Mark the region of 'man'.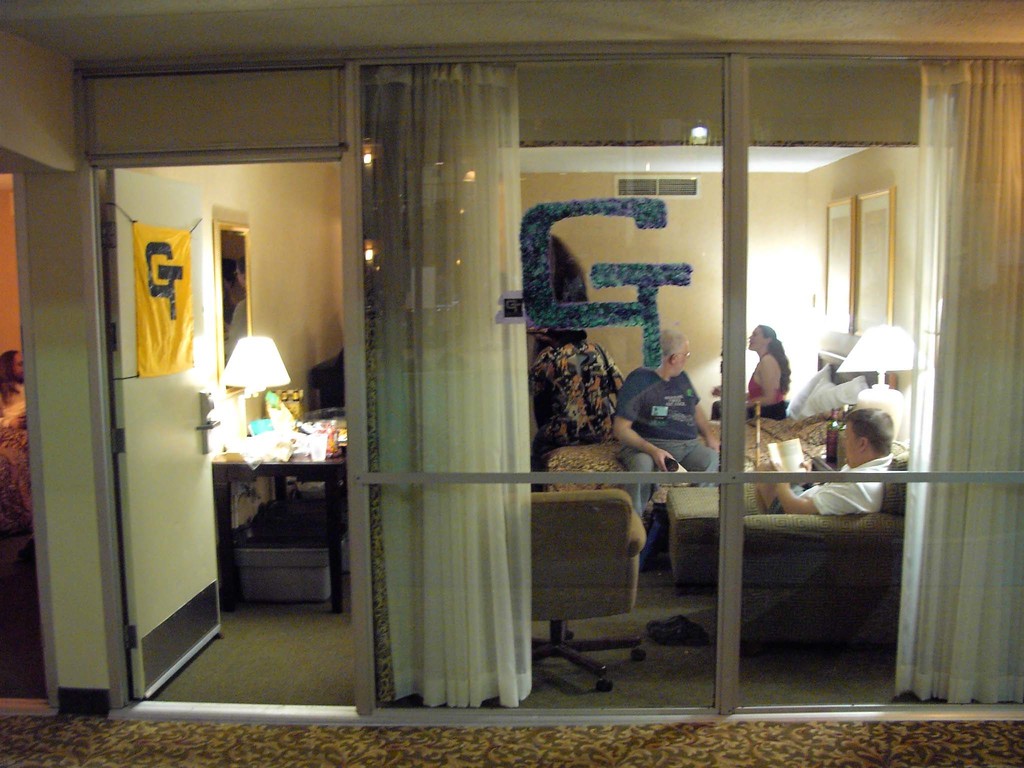
Region: 608 330 721 465.
